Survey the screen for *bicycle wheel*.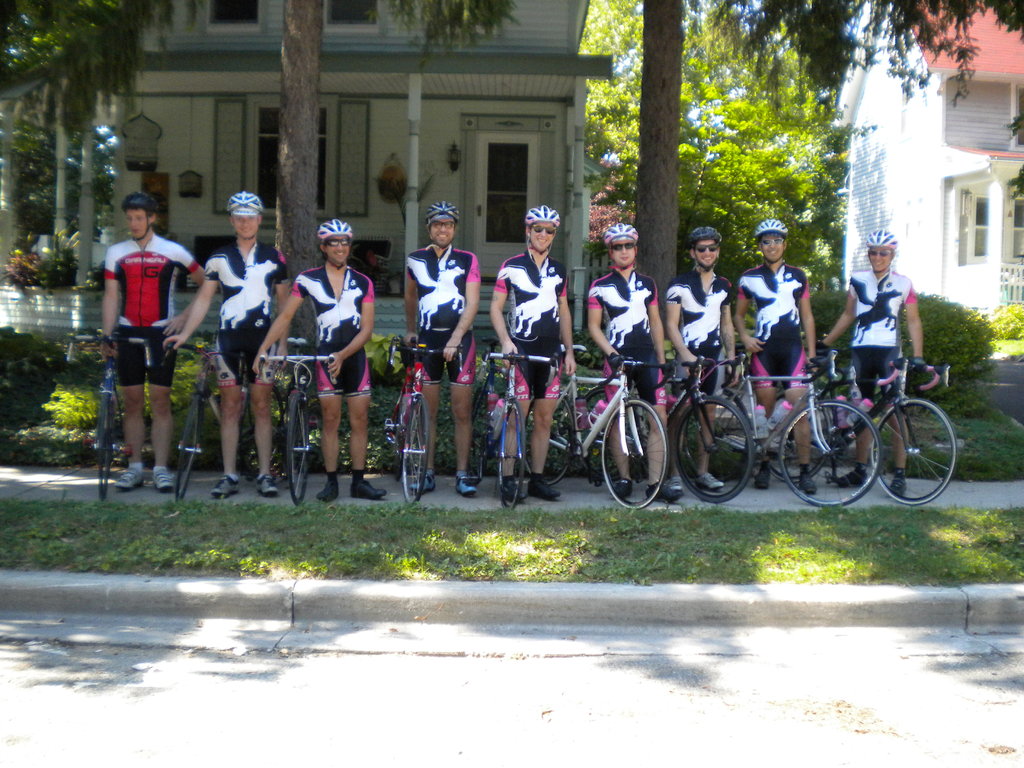
Survey found: locate(671, 395, 750, 500).
